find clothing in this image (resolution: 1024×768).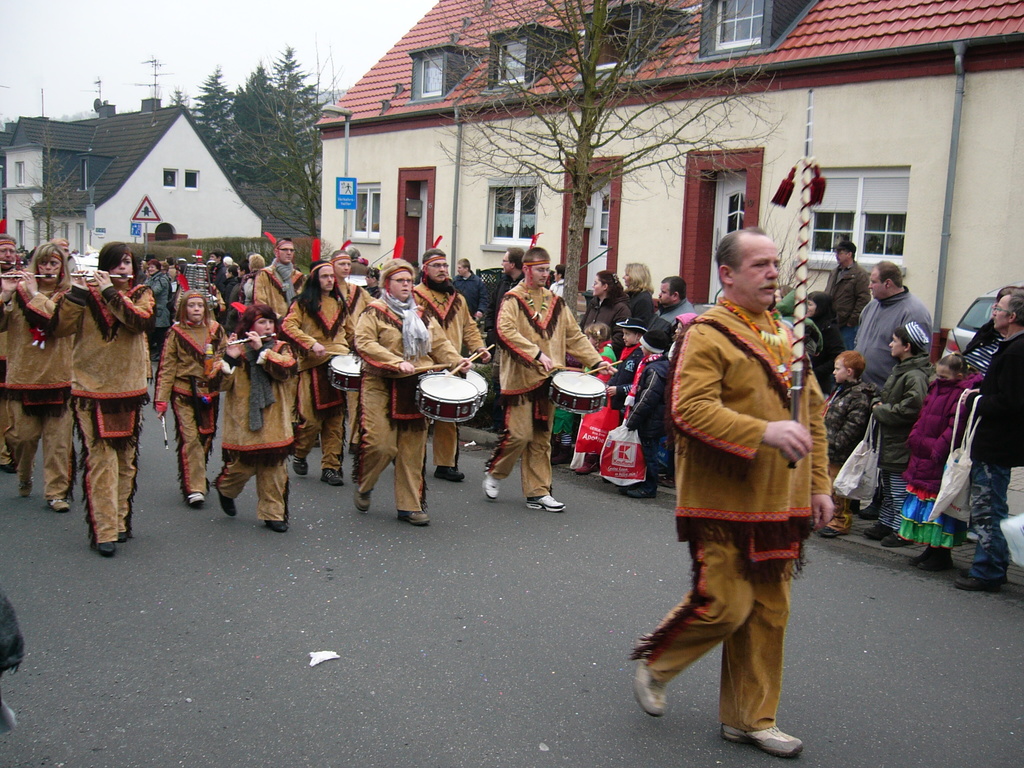
<box>863,368,929,519</box>.
